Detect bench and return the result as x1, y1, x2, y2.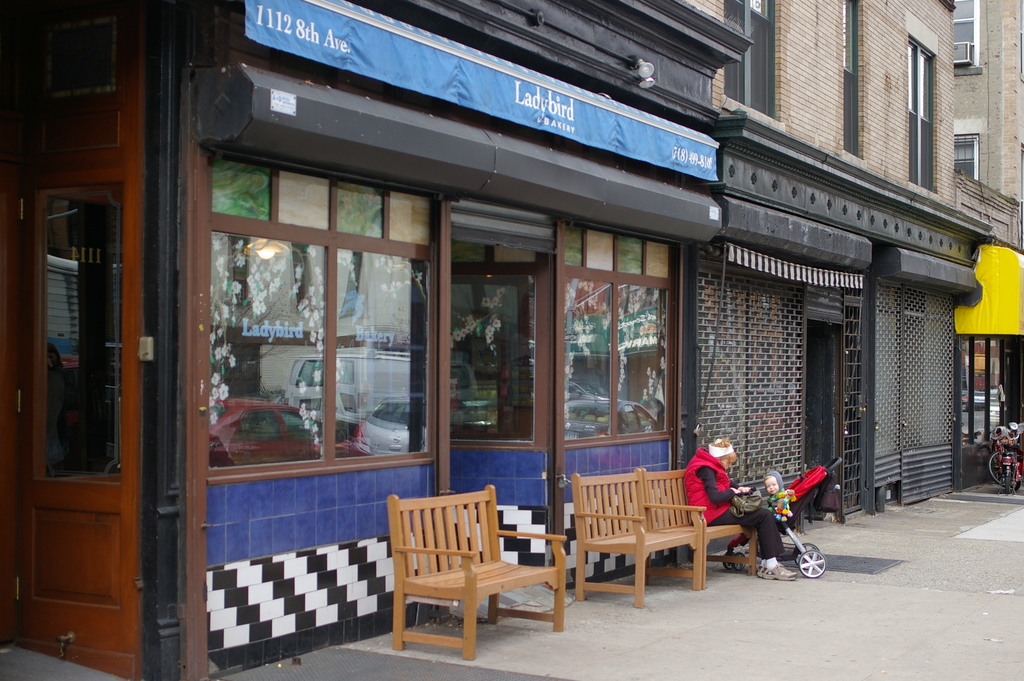
635, 469, 763, 580.
